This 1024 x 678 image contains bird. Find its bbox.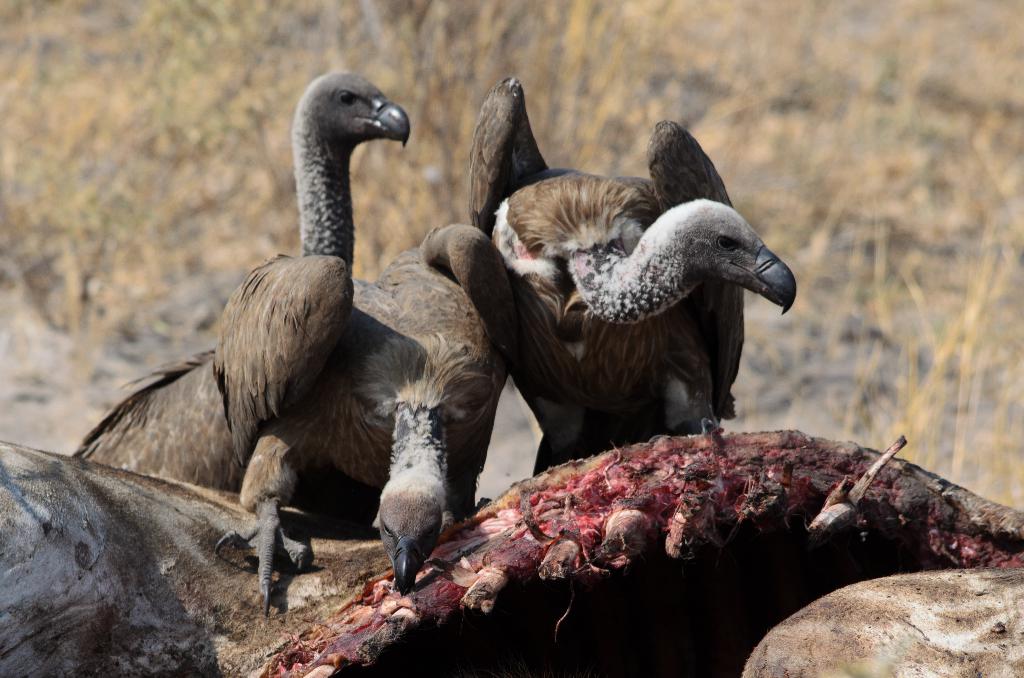
(60,67,416,499).
